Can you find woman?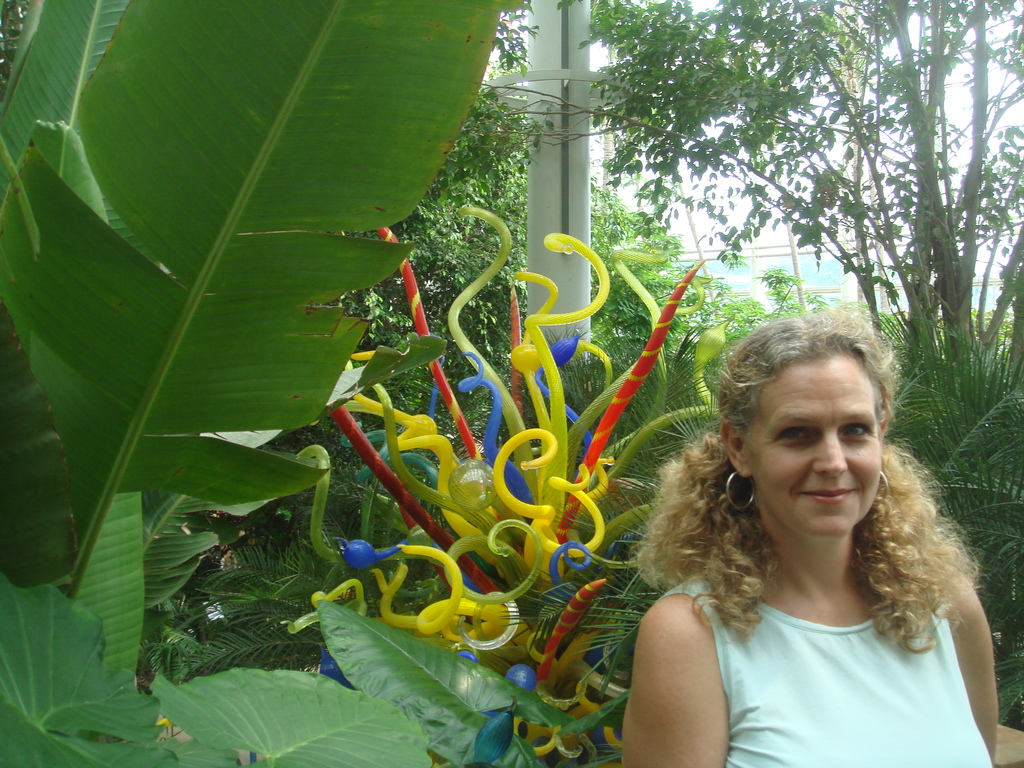
Yes, bounding box: [x1=609, y1=323, x2=1017, y2=754].
